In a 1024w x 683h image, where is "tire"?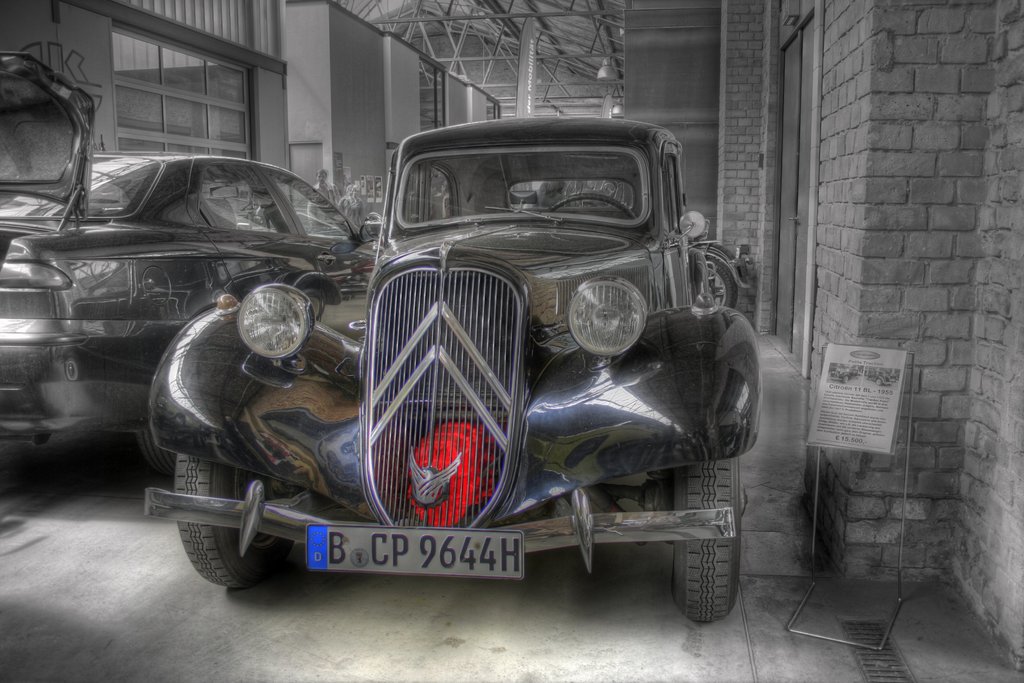
<box>874,378,883,386</box>.
